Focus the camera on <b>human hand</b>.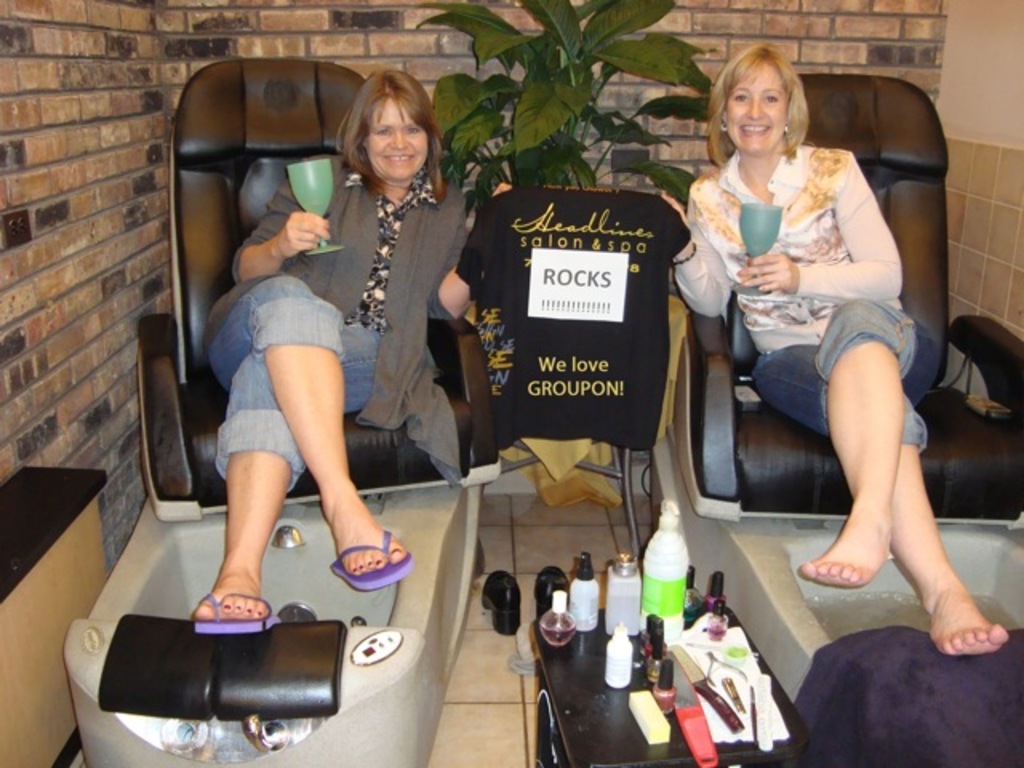
Focus region: bbox(491, 179, 512, 195).
